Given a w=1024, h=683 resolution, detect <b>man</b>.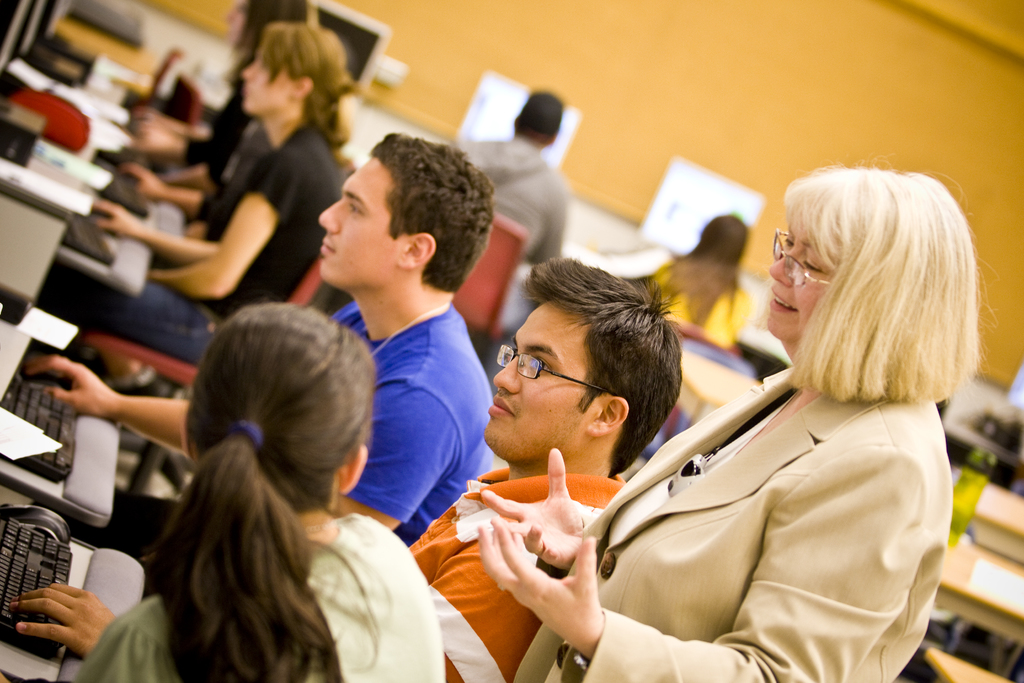
(24, 130, 492, 557).
